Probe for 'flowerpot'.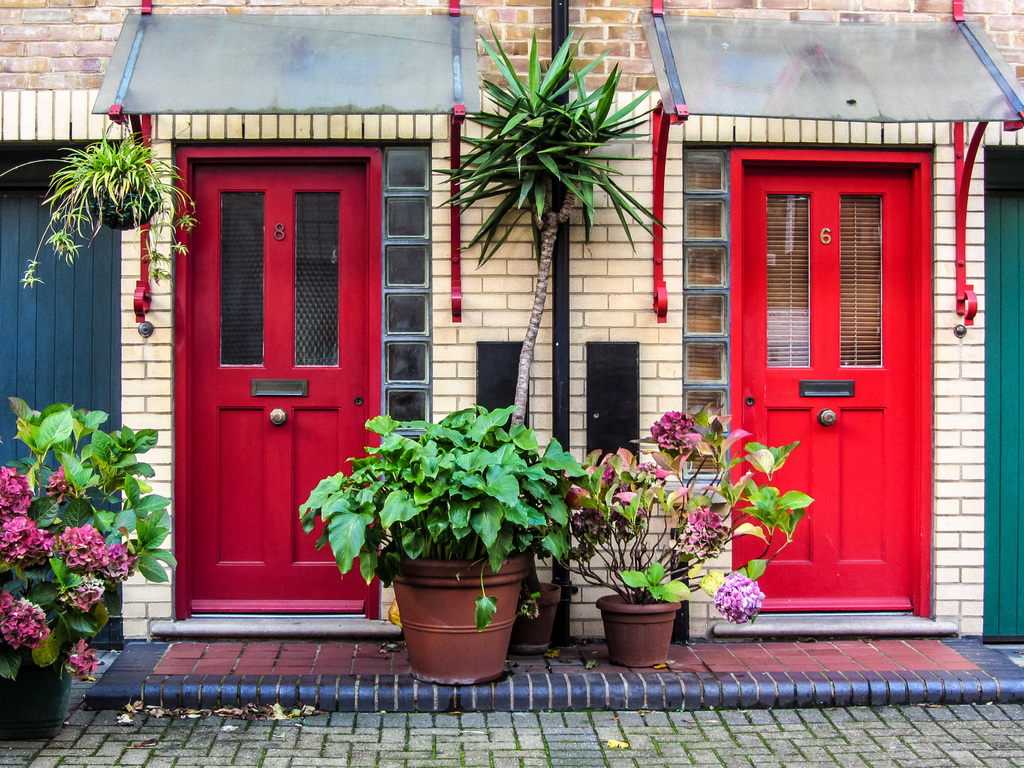
Probe result: box(86, 189, 154, 232).
